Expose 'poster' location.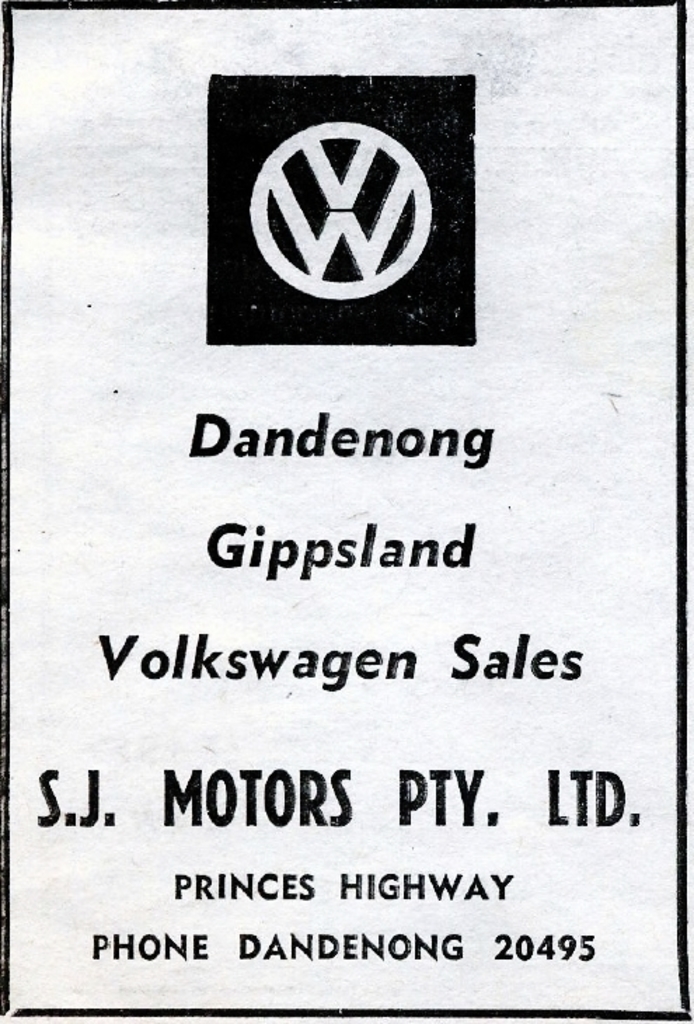
Exposed at select_region(0, 3, 693, 1023).
